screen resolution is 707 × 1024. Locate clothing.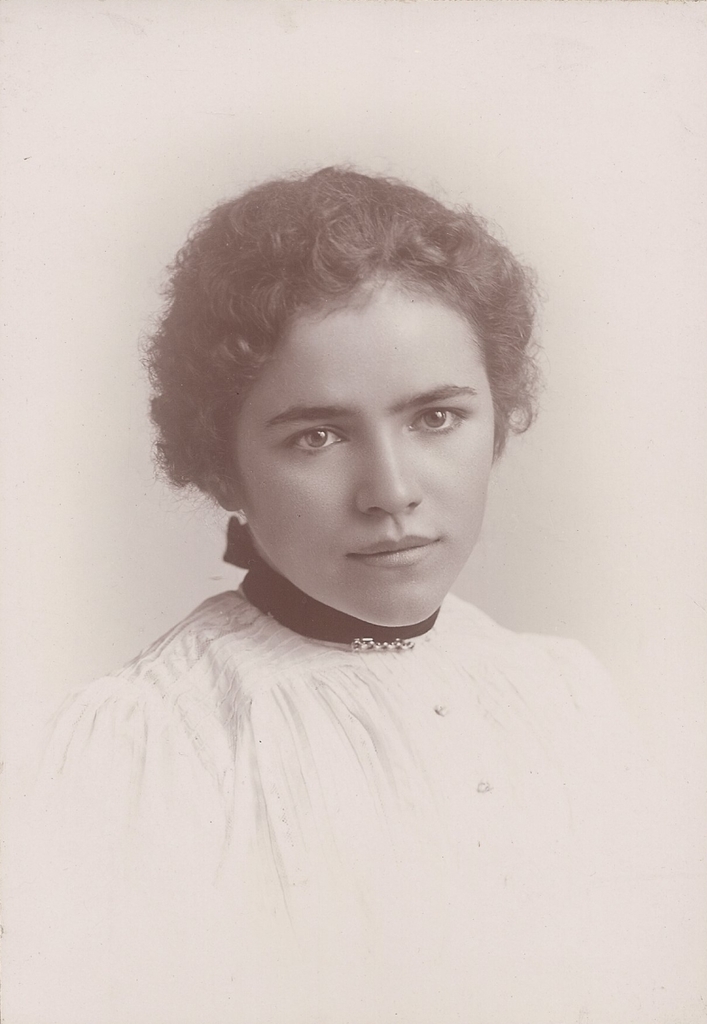
x1=20, y1=396, x2=632, y2=955.
